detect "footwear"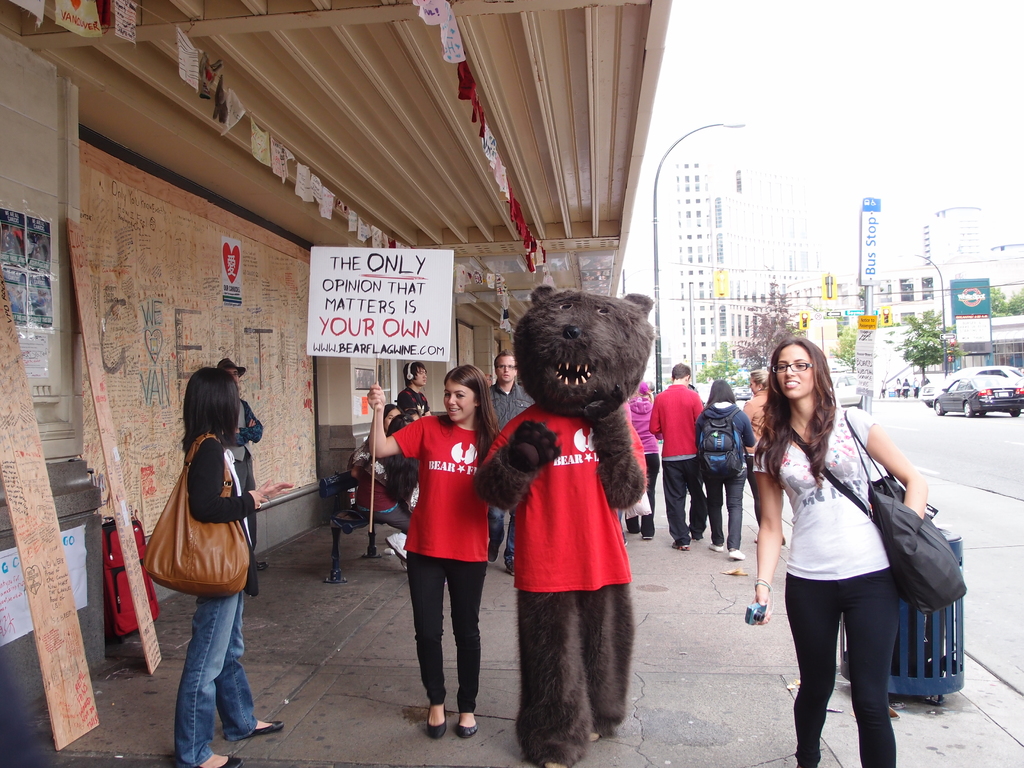
709:542:723:550
